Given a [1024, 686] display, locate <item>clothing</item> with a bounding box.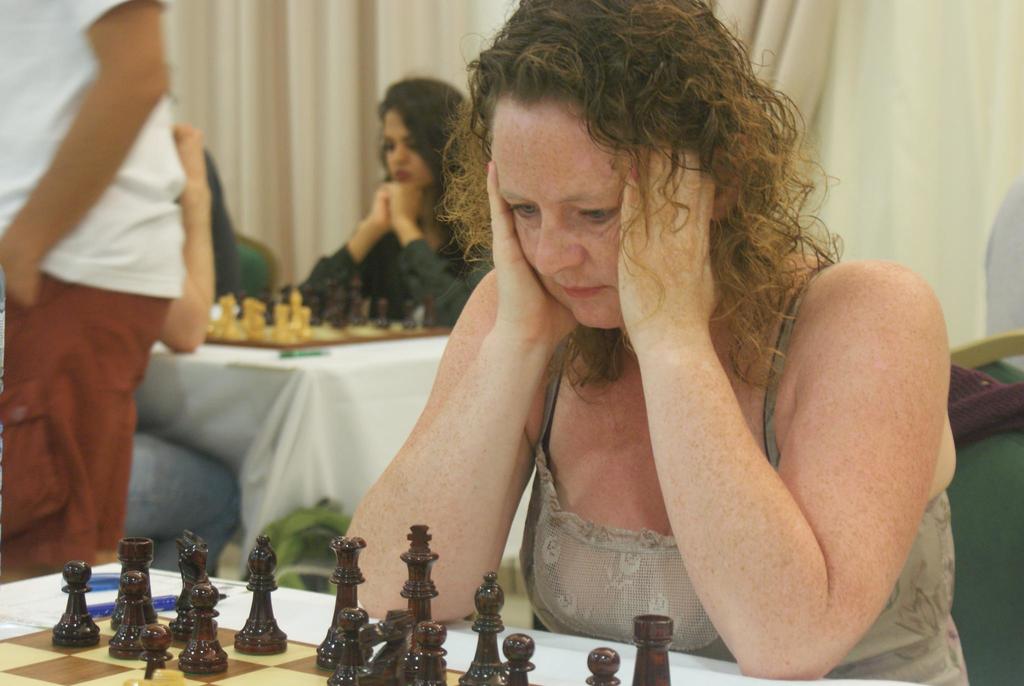
Located: 0 0 183 578.
